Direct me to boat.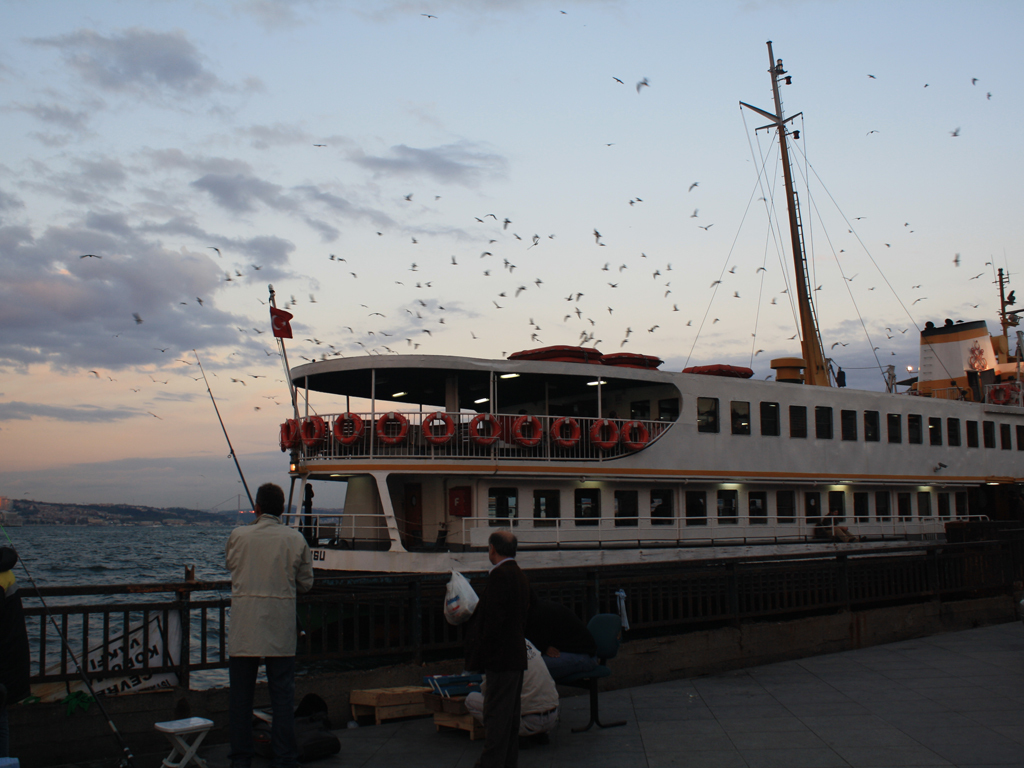
Direction: [206,169,1023,680].
